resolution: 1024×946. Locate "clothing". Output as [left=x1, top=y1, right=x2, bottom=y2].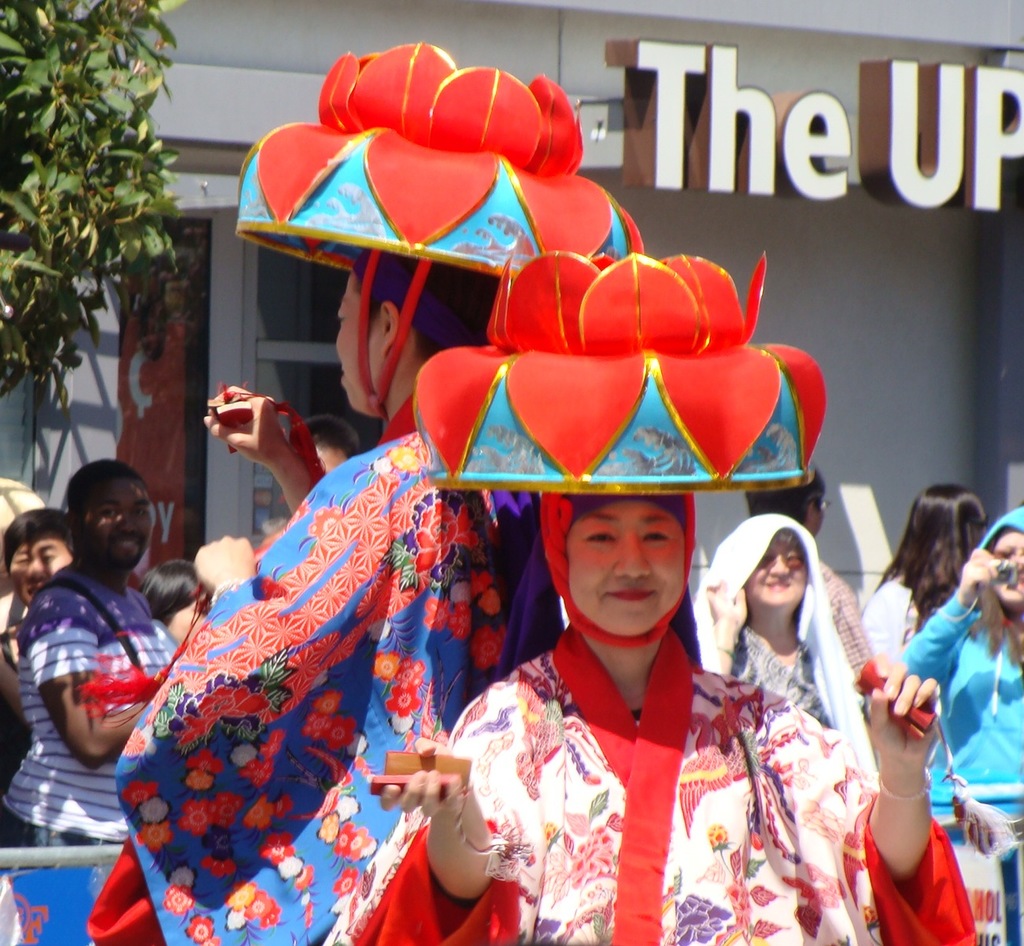
[left=0, top=562, right=172, bottom=846].
